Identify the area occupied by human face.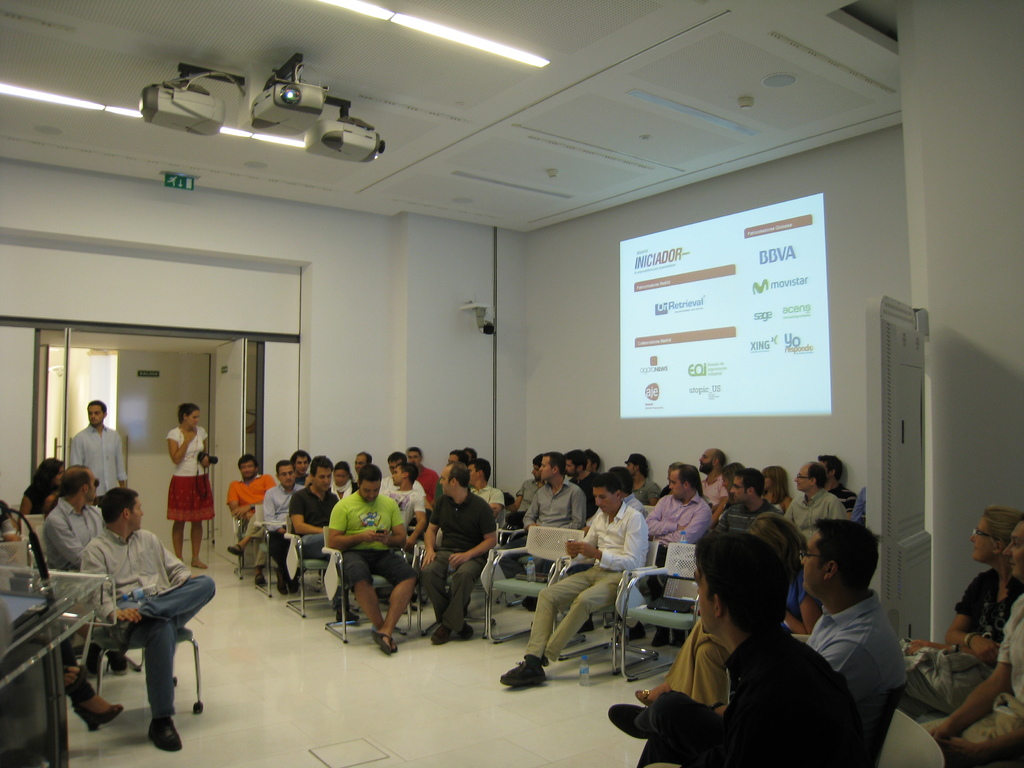
Area: select_region(968, 516, 996, 561).
